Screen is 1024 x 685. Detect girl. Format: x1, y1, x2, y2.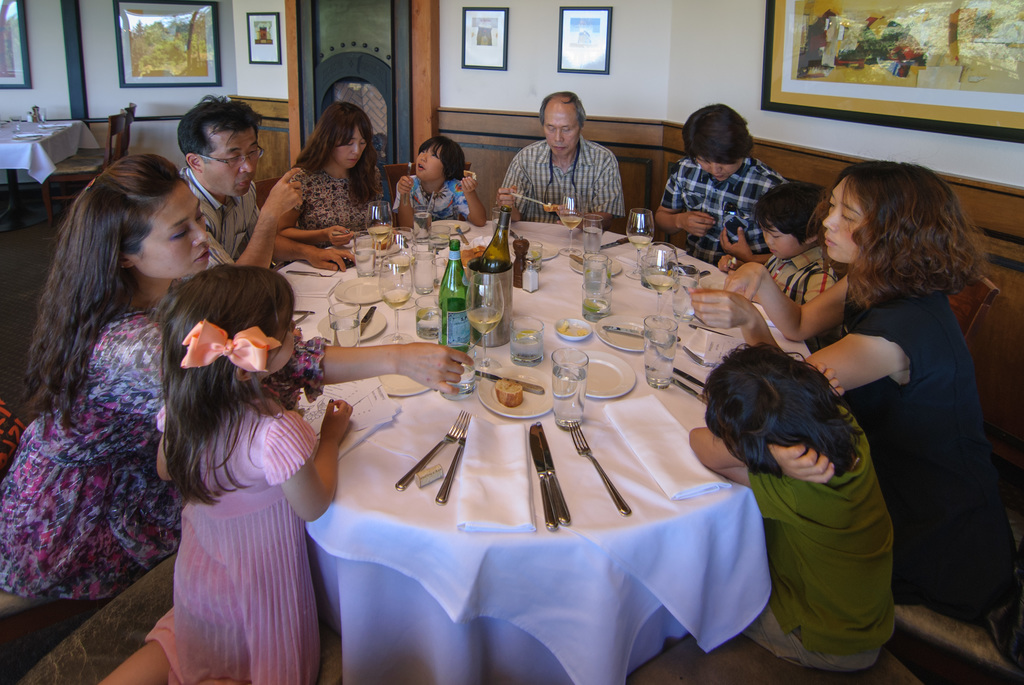
688, 341, 894, 671.
